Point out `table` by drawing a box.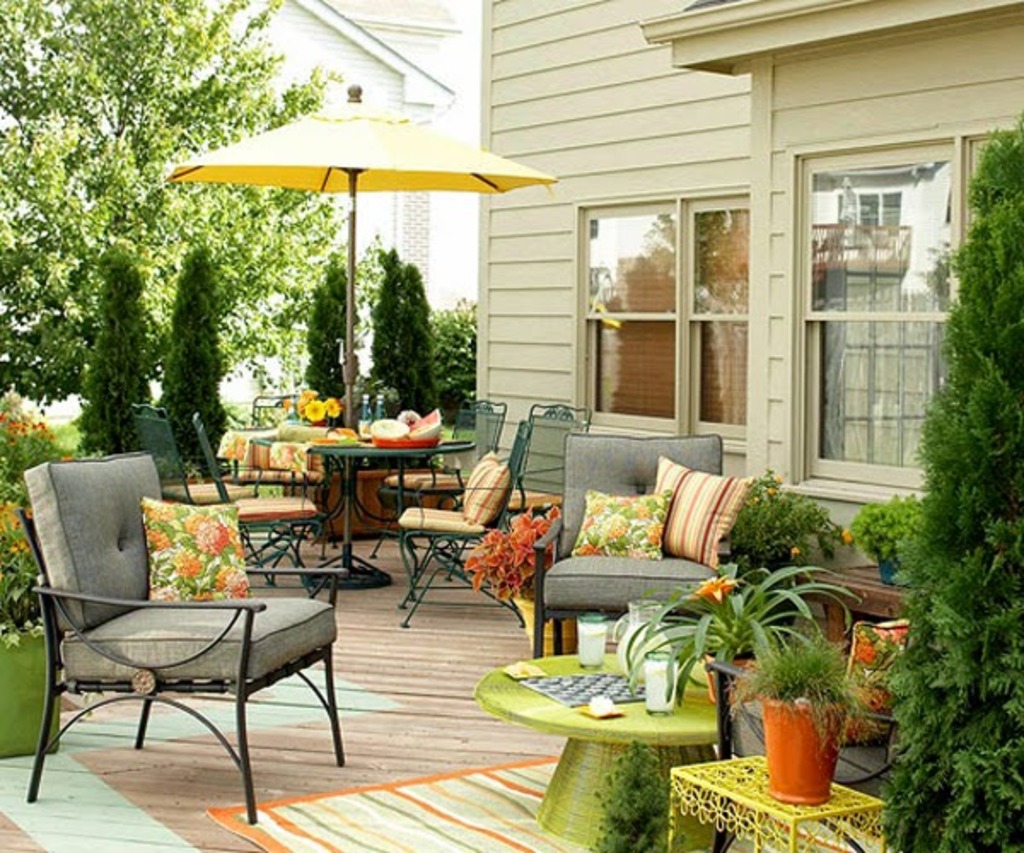
<region>256, 418, 454, 585</region>.
